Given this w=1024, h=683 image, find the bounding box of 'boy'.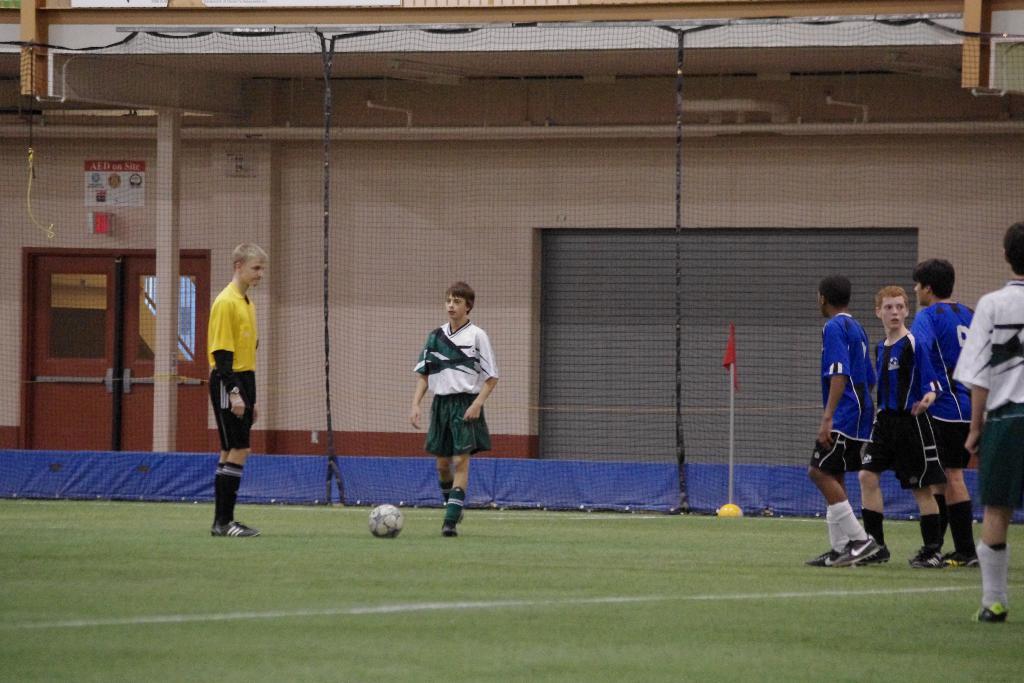
[x1=908, y1=258, x2=971, y2=564].
